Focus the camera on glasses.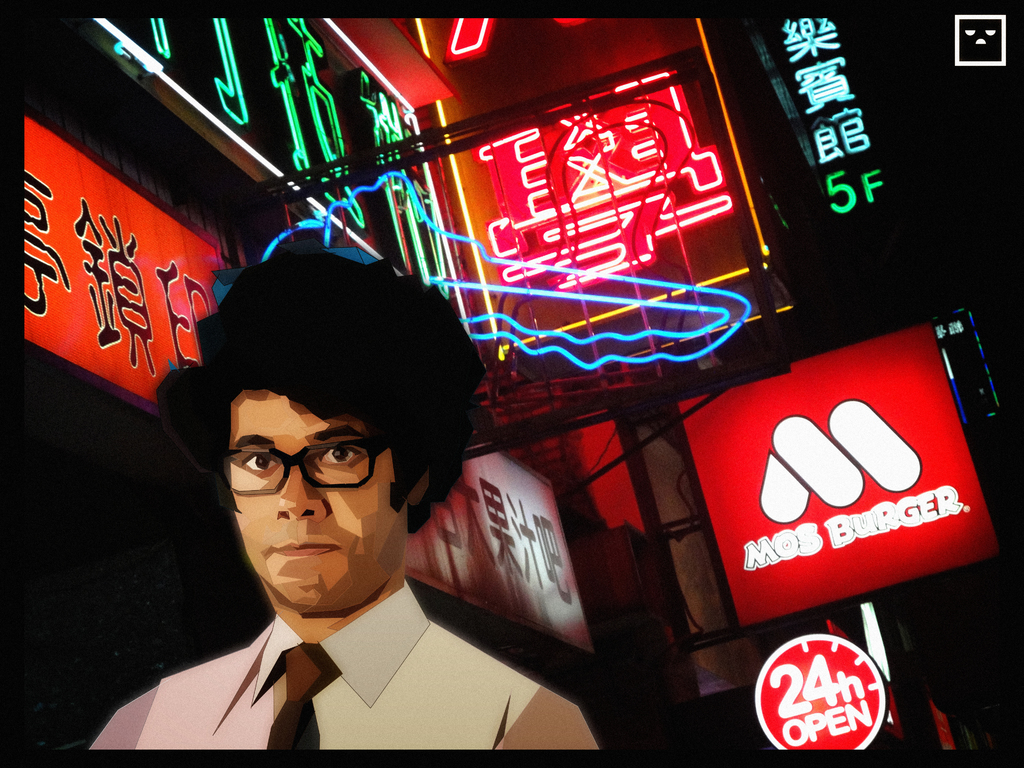
Focus region: [x1=211, y1=422, x2=405, y2=504].
